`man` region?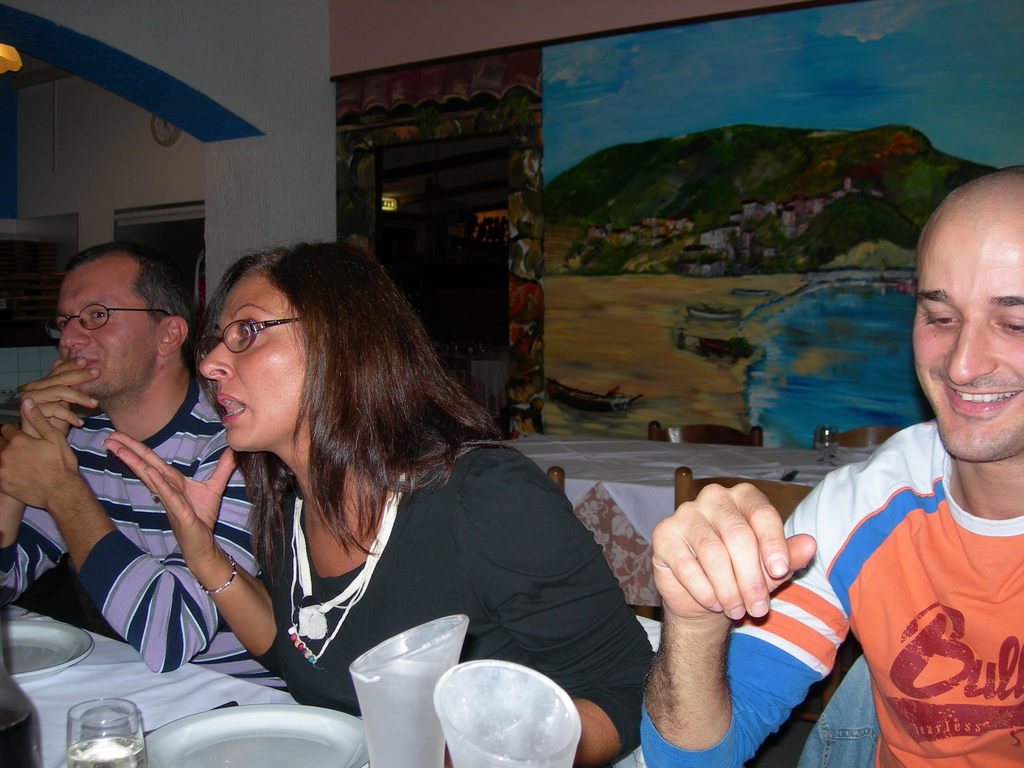
2/248/301/693
